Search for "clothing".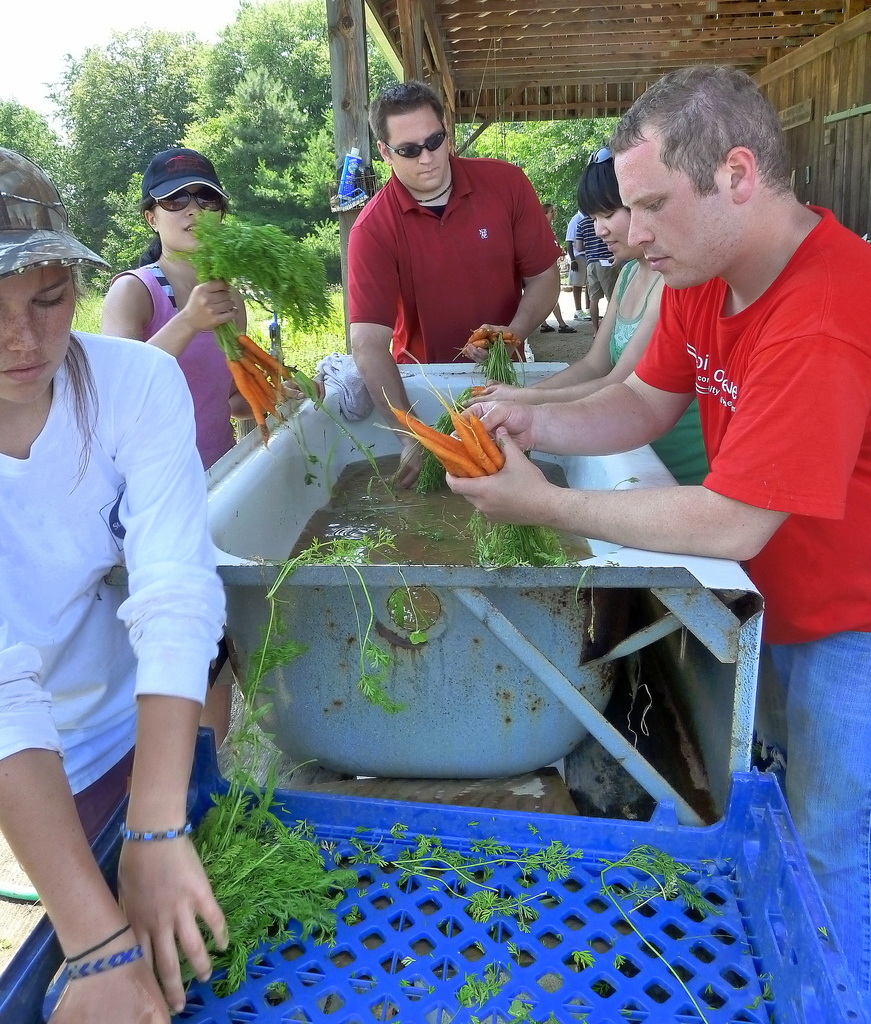
Found at bbox=[105, 261, 238, 473].
